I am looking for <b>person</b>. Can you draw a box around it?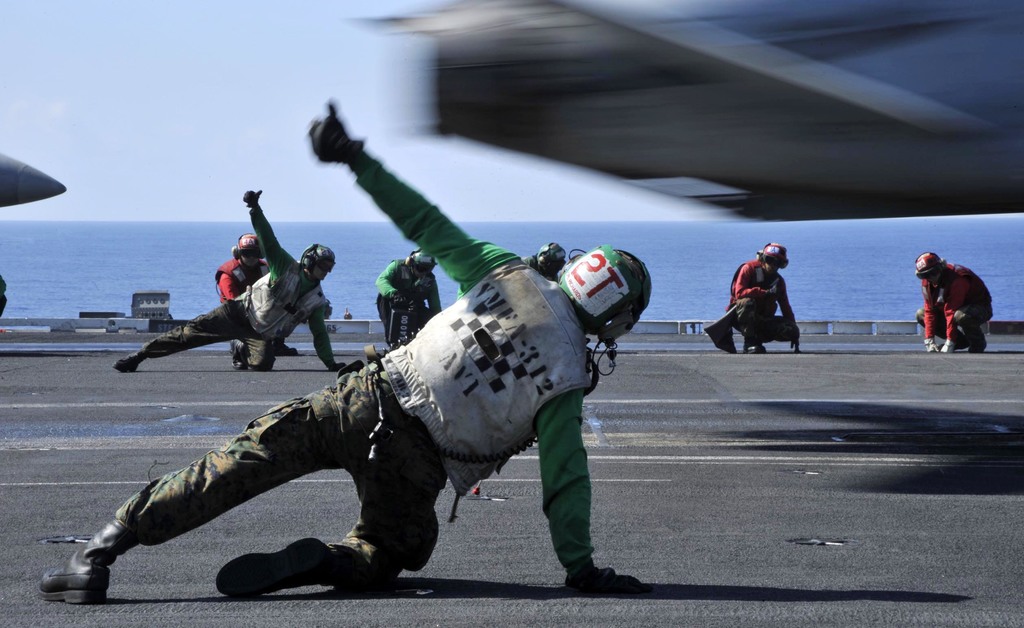
Sure, the bounding box is <box>522,241,566,277</box>.
